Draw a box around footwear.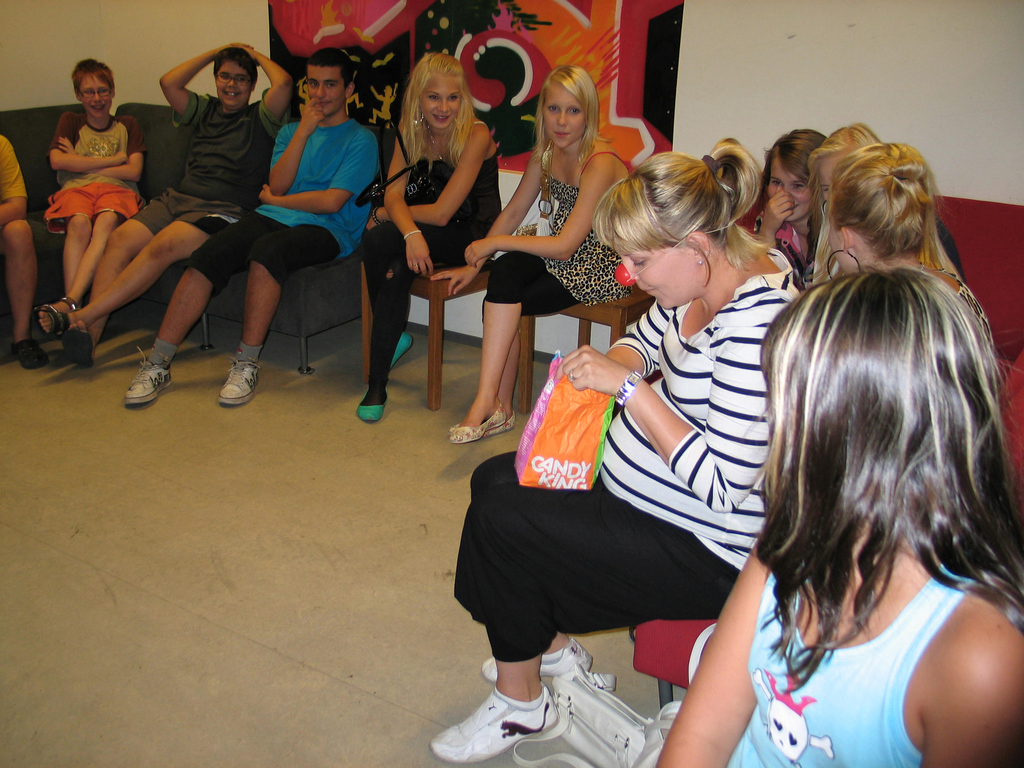
Rect(356, 386, 388, 420).
